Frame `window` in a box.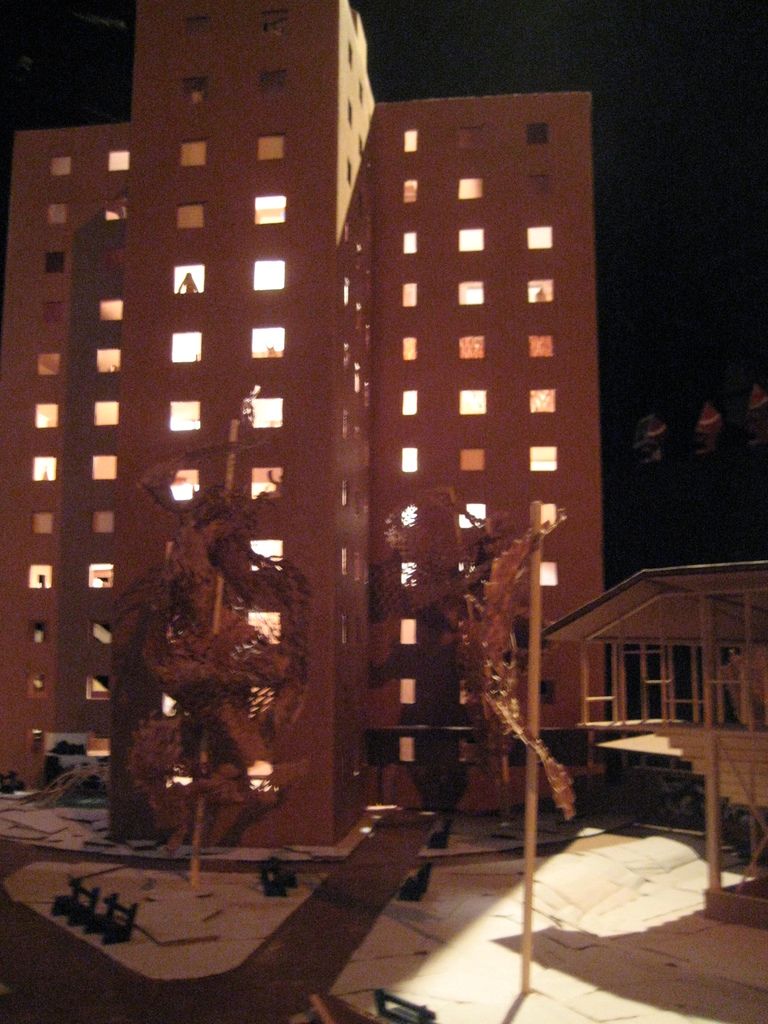
403,232,419,251.
